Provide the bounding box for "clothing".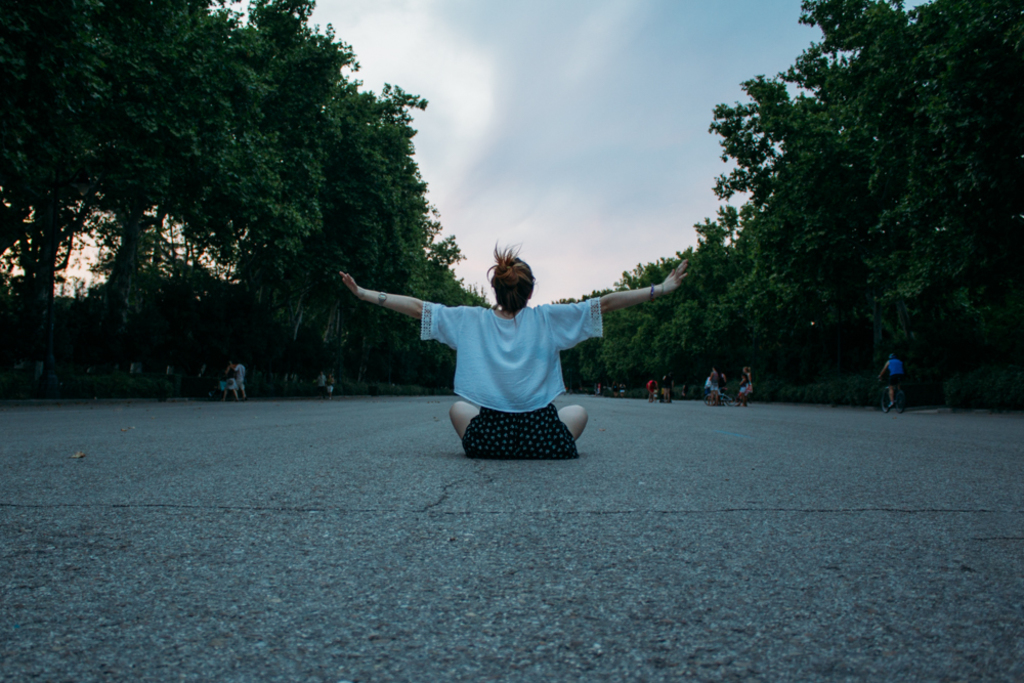
734,373,749,395.
